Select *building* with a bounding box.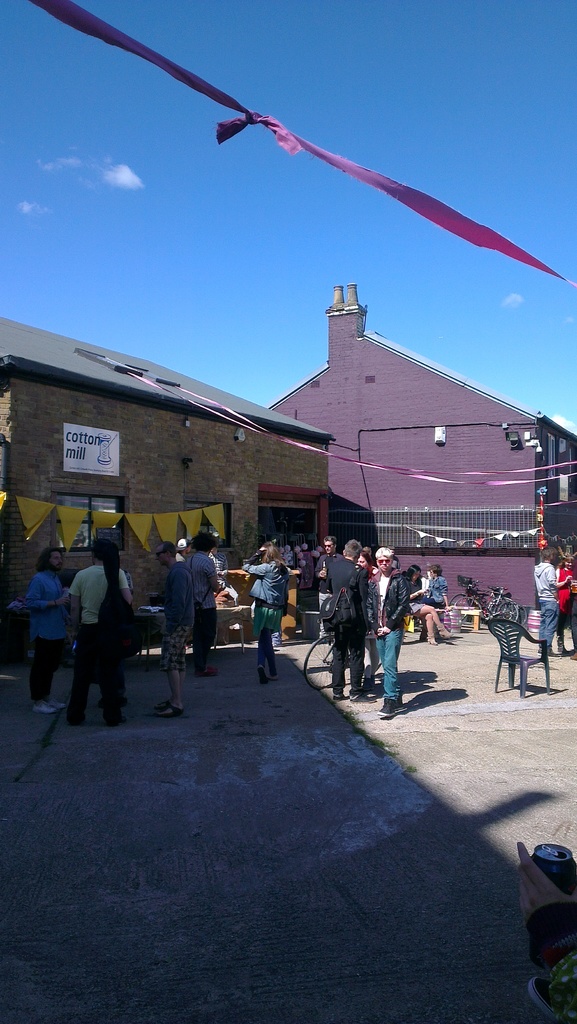
x1=266, y1=283, x2=576, y2=619.
